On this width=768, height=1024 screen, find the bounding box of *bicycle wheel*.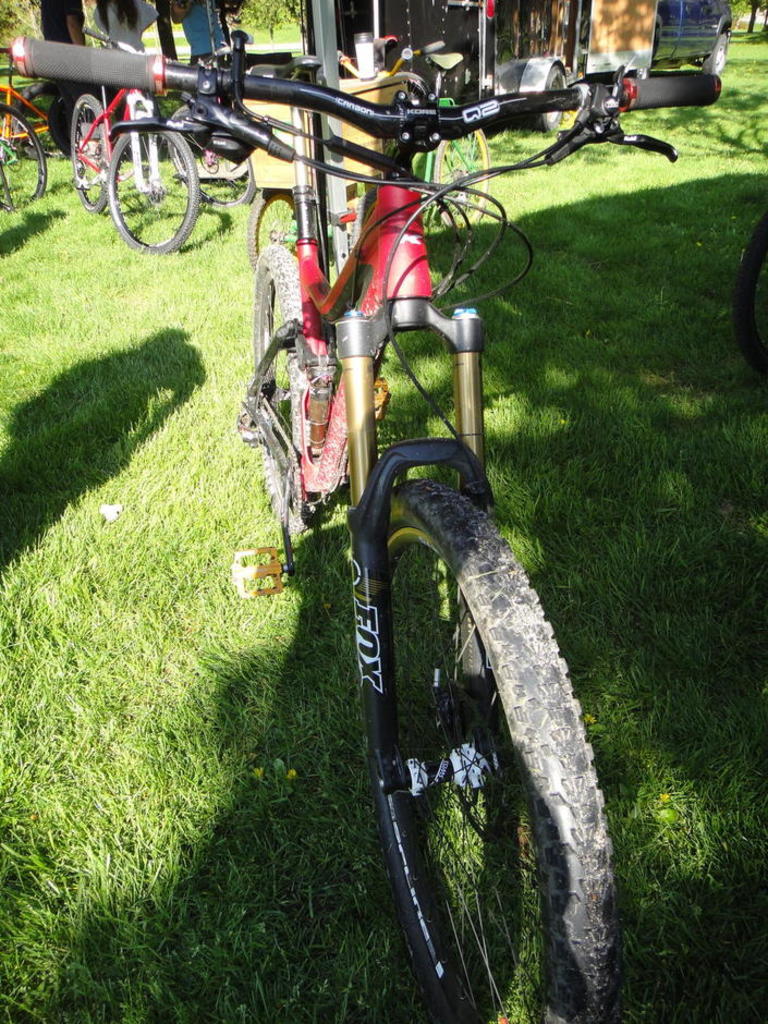
Bounding box: x1=733 y1=215 x2=767 y2=378.
